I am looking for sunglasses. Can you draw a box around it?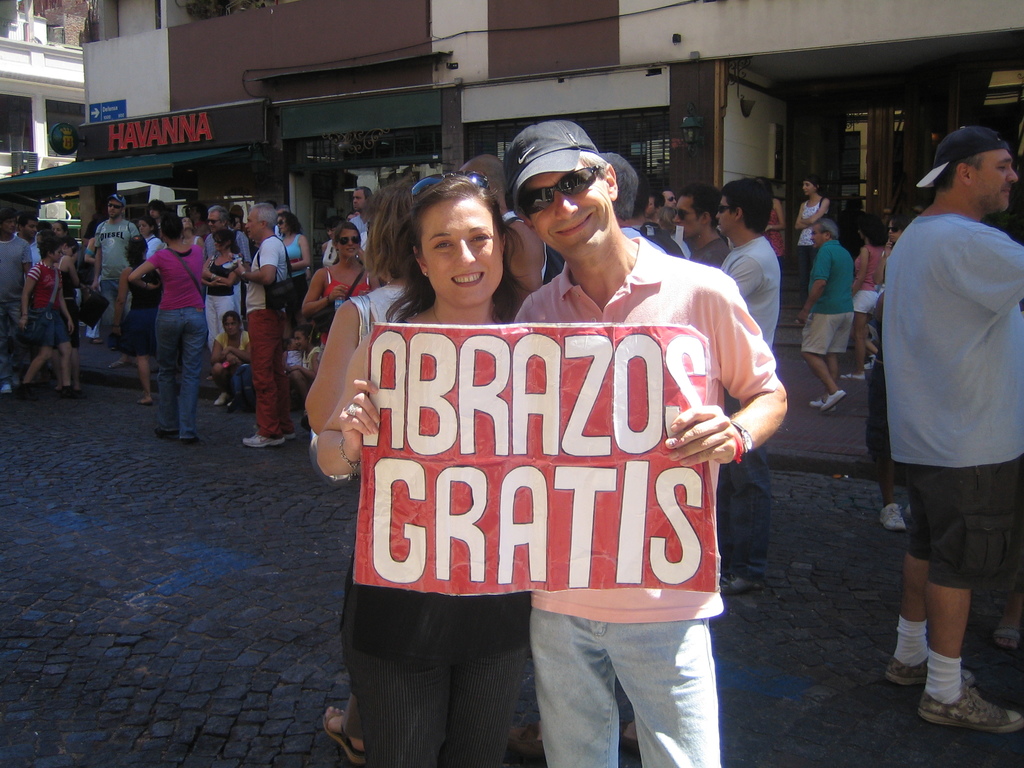
Sure, the bounding box is locate(518, 163, 607, 213).
